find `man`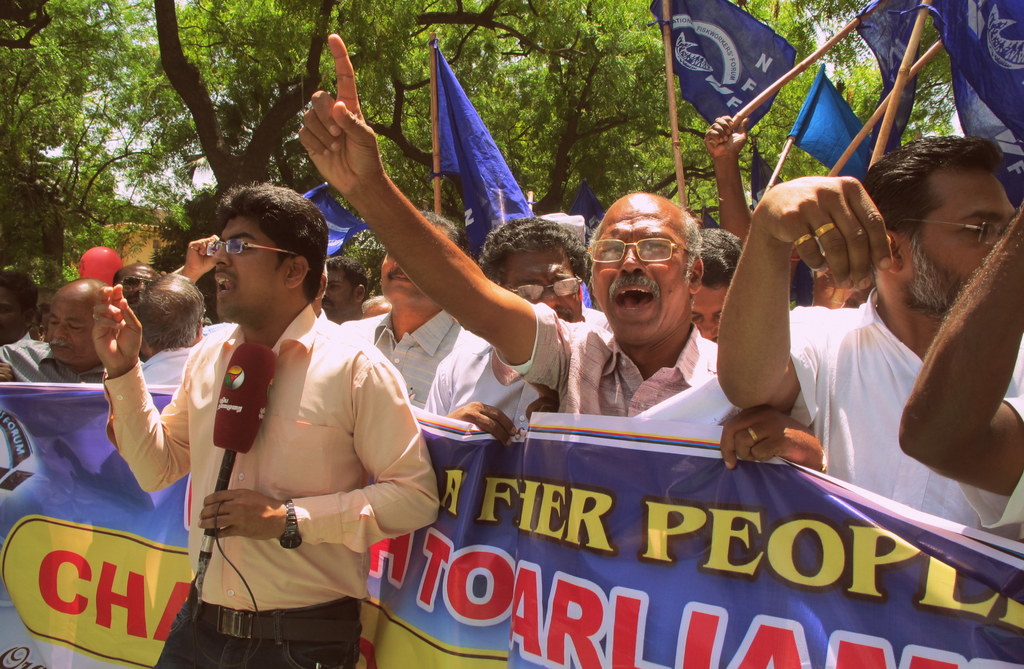
BBox(296, 34, 826, 474)
